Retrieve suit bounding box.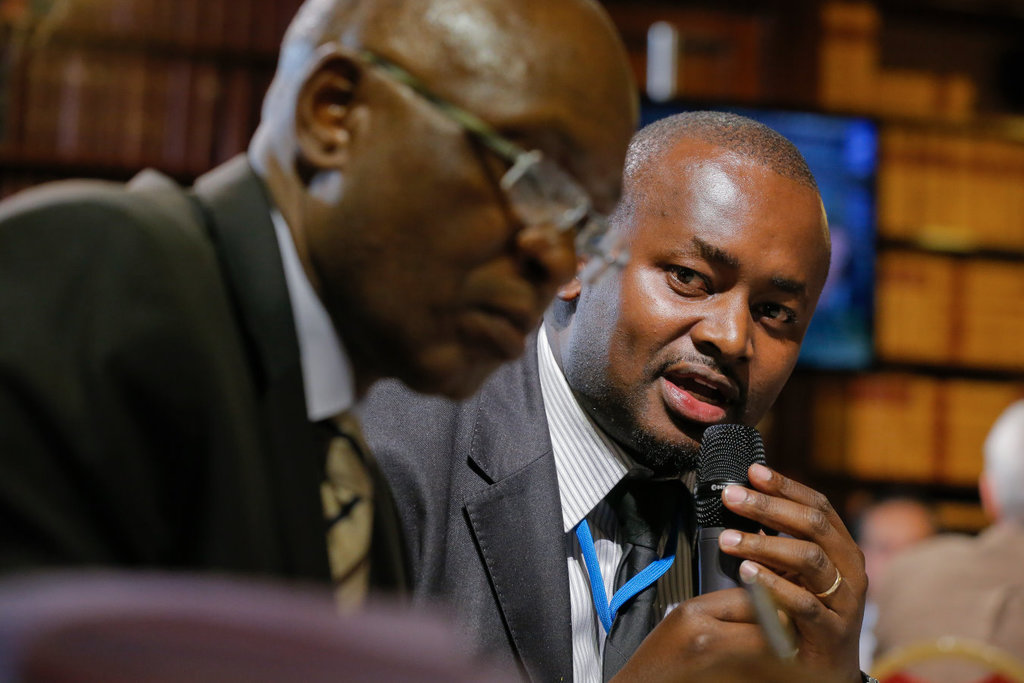
Bounding box: 0 152 416 615.
